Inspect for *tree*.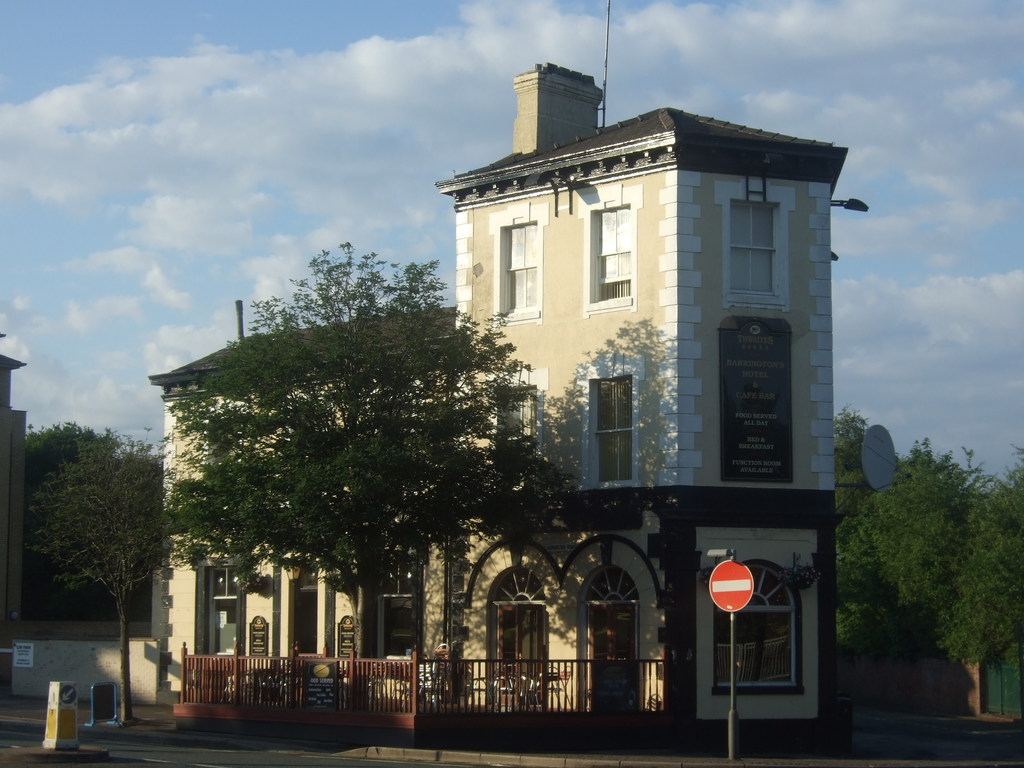
Inspection: 928 467 1023 715.
